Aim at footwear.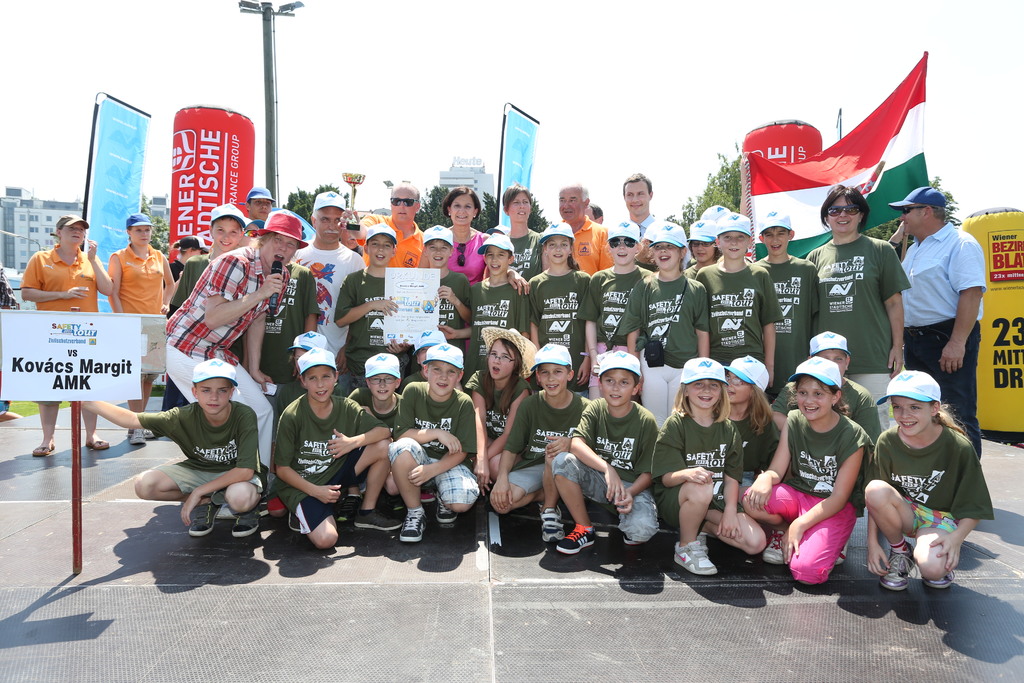
Aimed at rect(836, 541, 848, 563).
